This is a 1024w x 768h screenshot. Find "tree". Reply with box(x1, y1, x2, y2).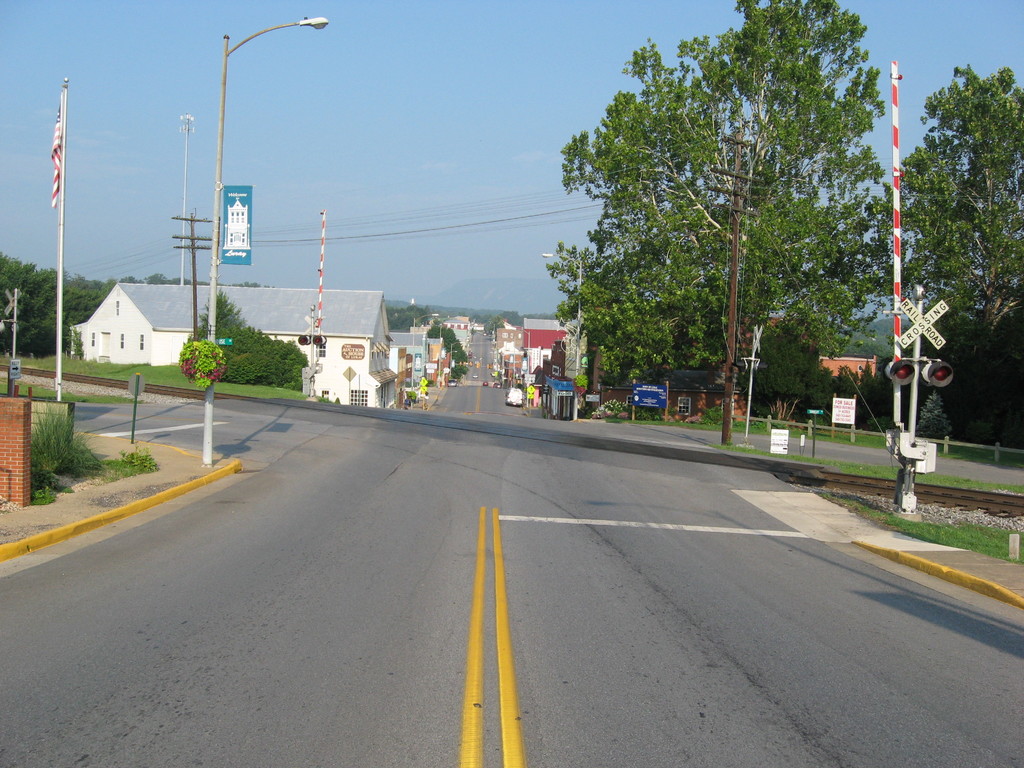
box(427, 317, 472, 383).
